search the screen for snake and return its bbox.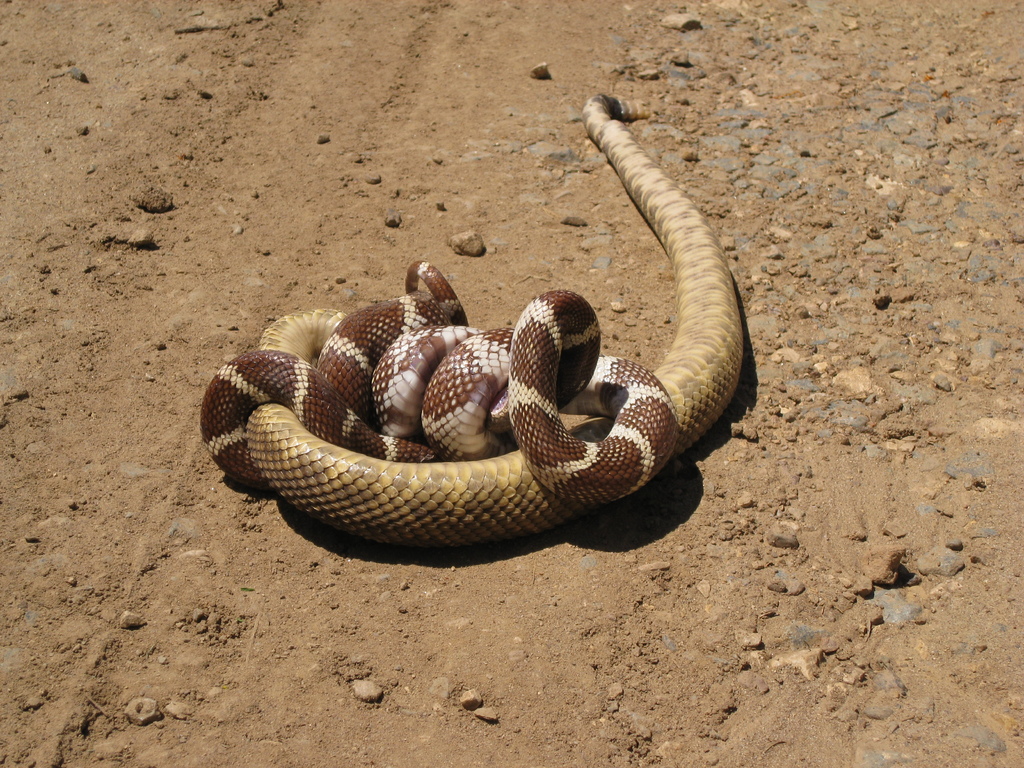
Found: x1=243, y1=94, x2=739, y2=552.
